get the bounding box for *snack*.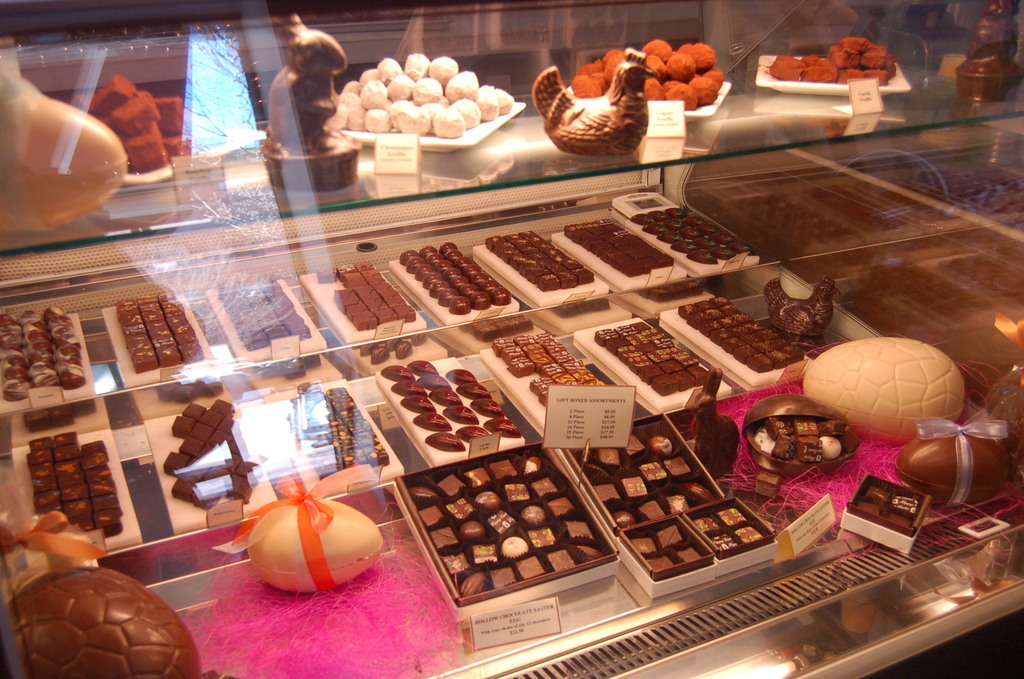
[left=404, top=357, right=441, bottom=374].
